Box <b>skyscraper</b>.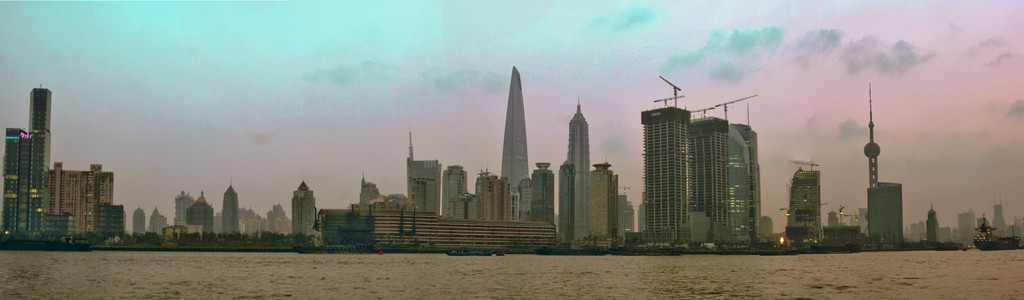
Rect(29, 82, 61, 164).
